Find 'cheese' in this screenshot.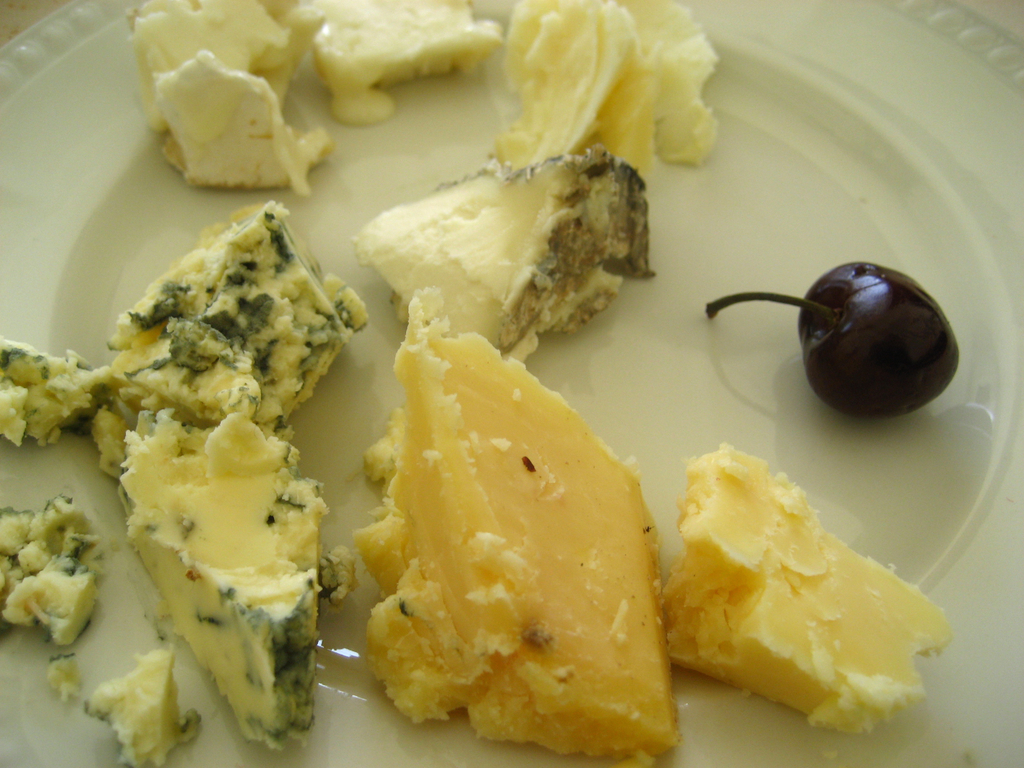
The bounding box for 'cheese' is (662,431,953,735).
